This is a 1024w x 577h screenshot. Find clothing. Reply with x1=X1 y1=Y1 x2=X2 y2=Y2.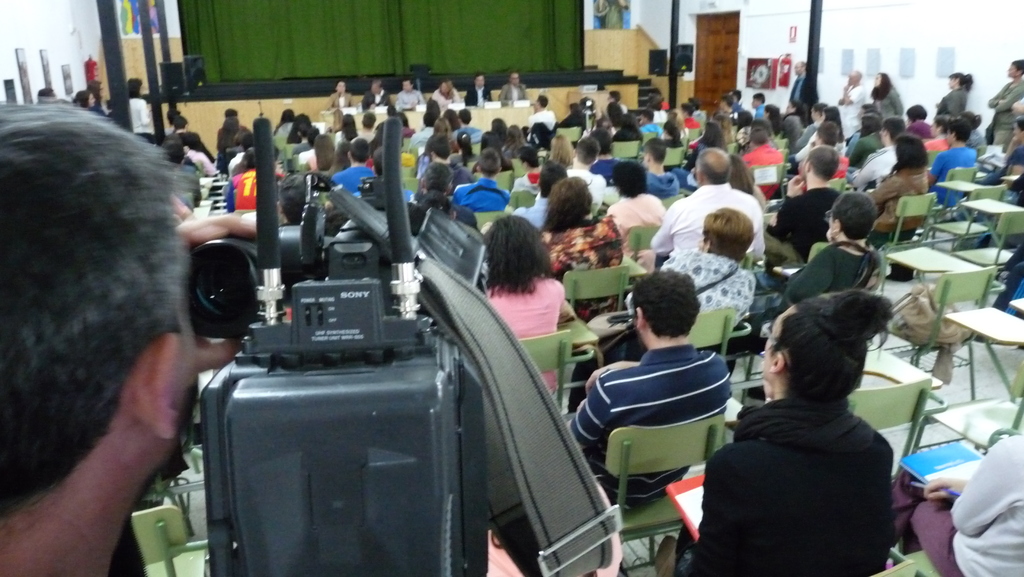
x1=164 y1=129 x2=215 y2=170.
